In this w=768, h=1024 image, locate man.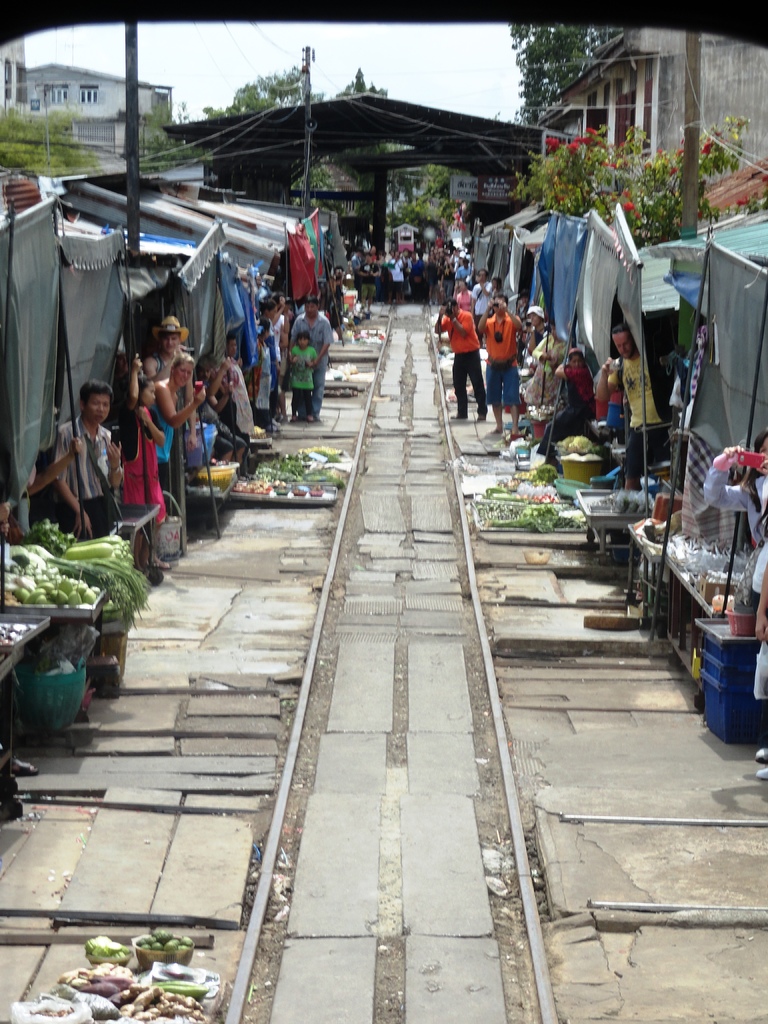
Bounding box: bbox=[389, 252, 412, 309].
